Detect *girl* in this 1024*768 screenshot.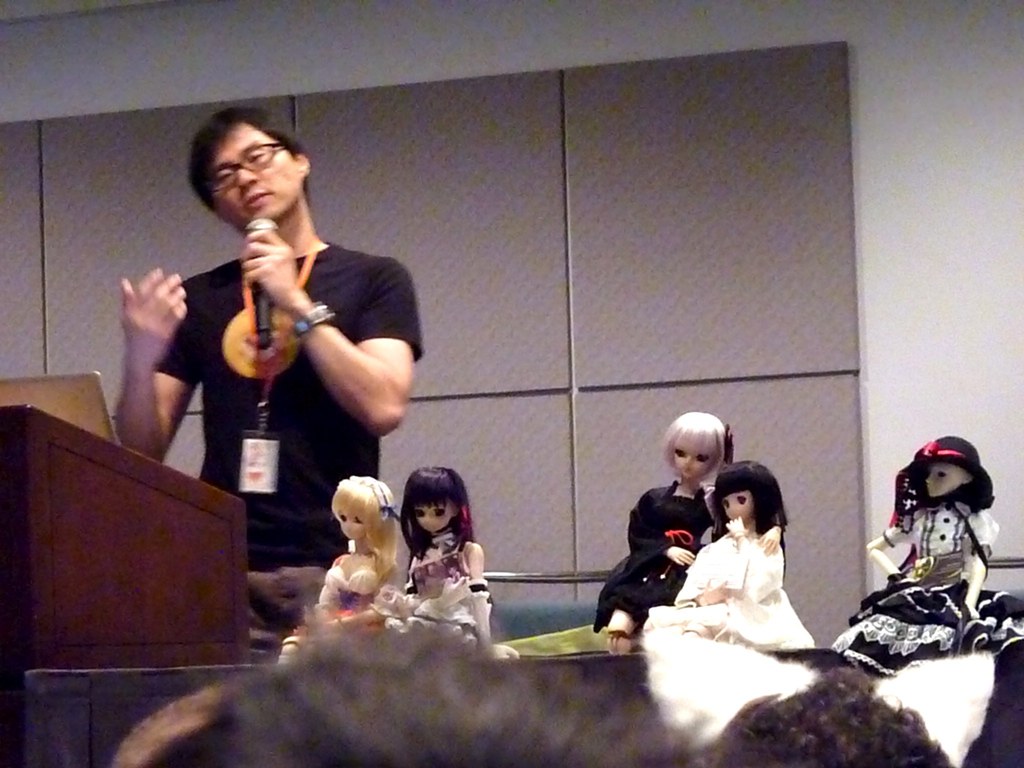
Detection: [828, 429, 1023, 678].
